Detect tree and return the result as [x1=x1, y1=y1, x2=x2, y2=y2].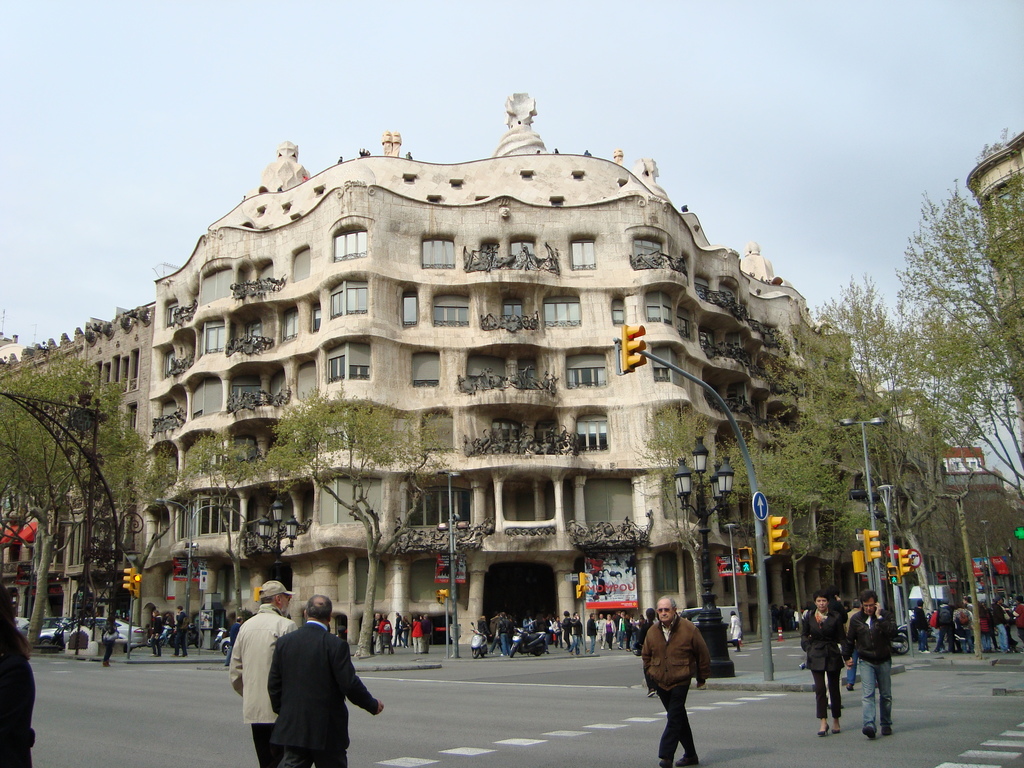
[x1=0, y1=362, x2=170, y2=646].
